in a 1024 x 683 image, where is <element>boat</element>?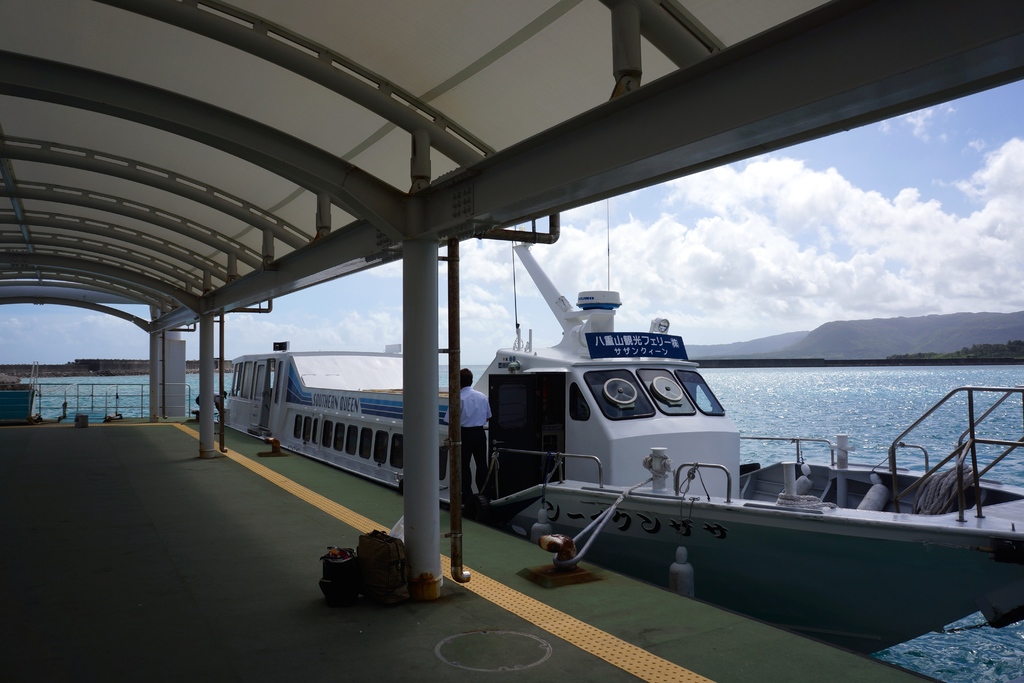
l=225, t=196, r=1023, b=664.
